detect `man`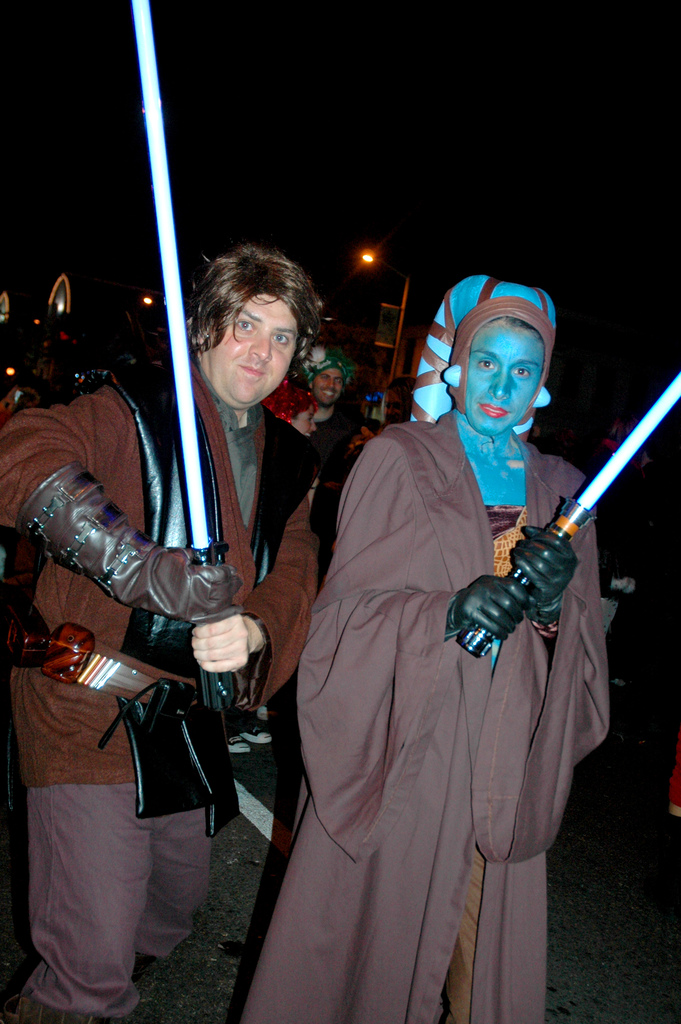
bbox=[249, 268, 613, 1013]
